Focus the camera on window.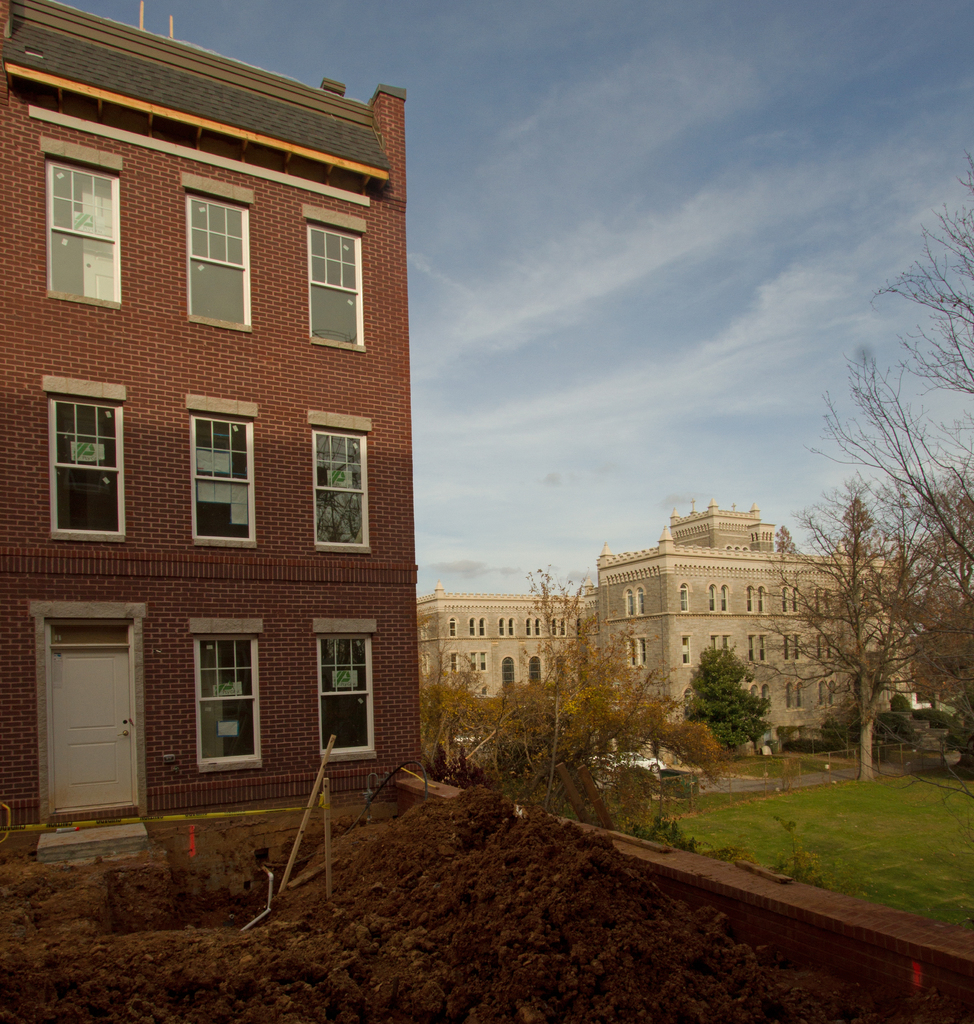
Focus region: region(574, 618, 583, 634).
